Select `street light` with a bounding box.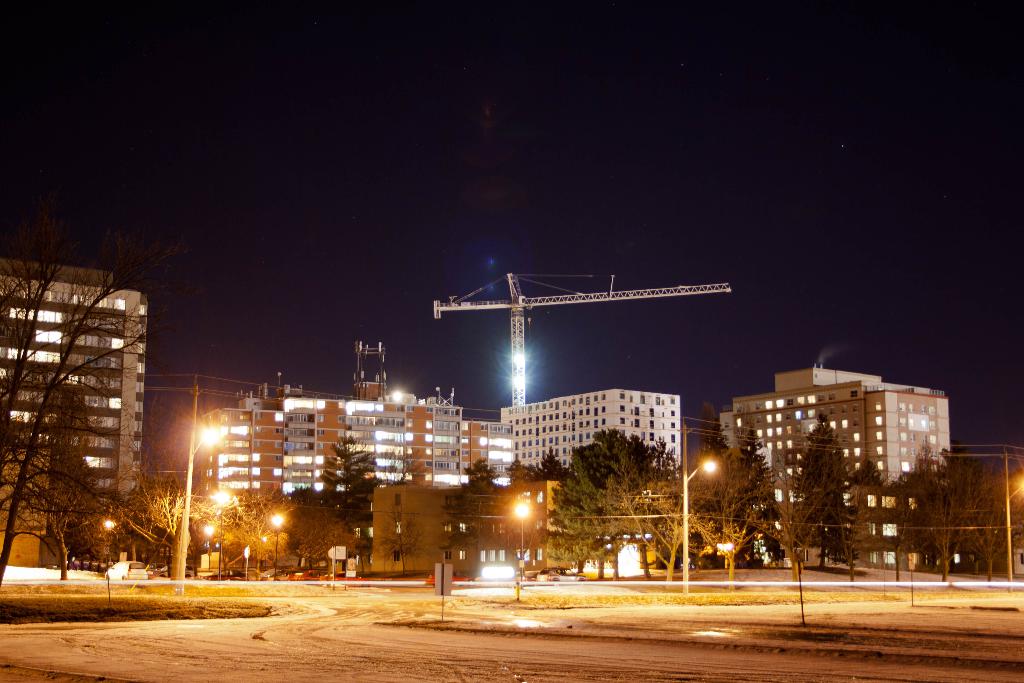
region(680, 457, 719, 595).
